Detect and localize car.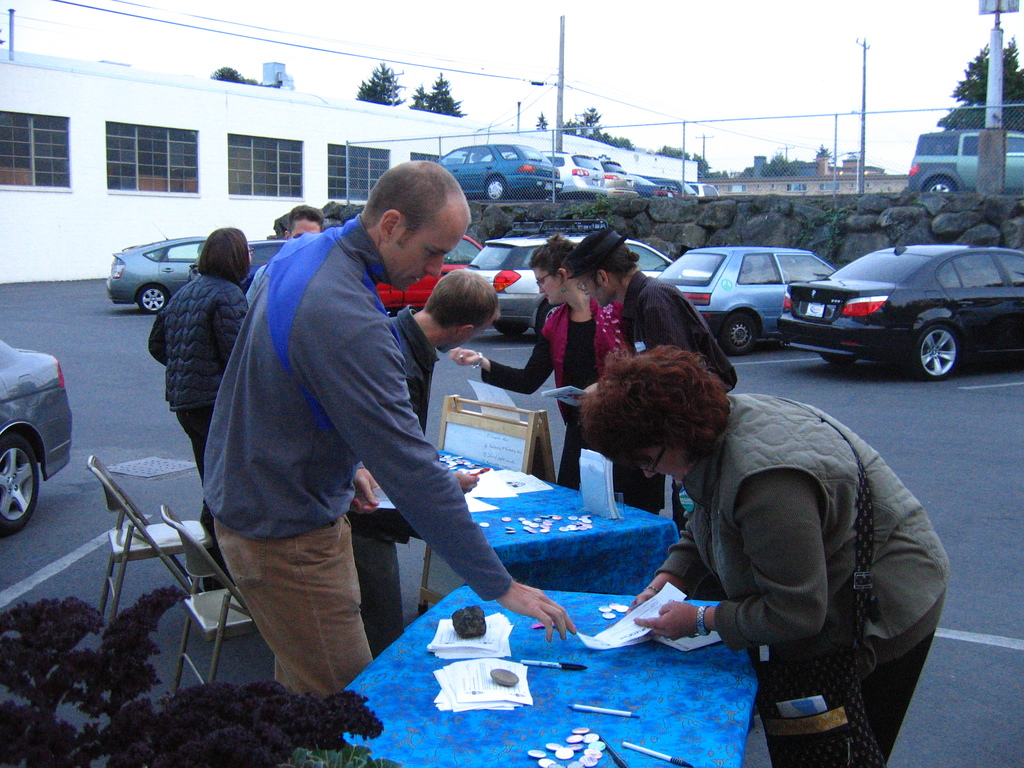
Localized at left=900, top=127, right=1023, bottom=195.
